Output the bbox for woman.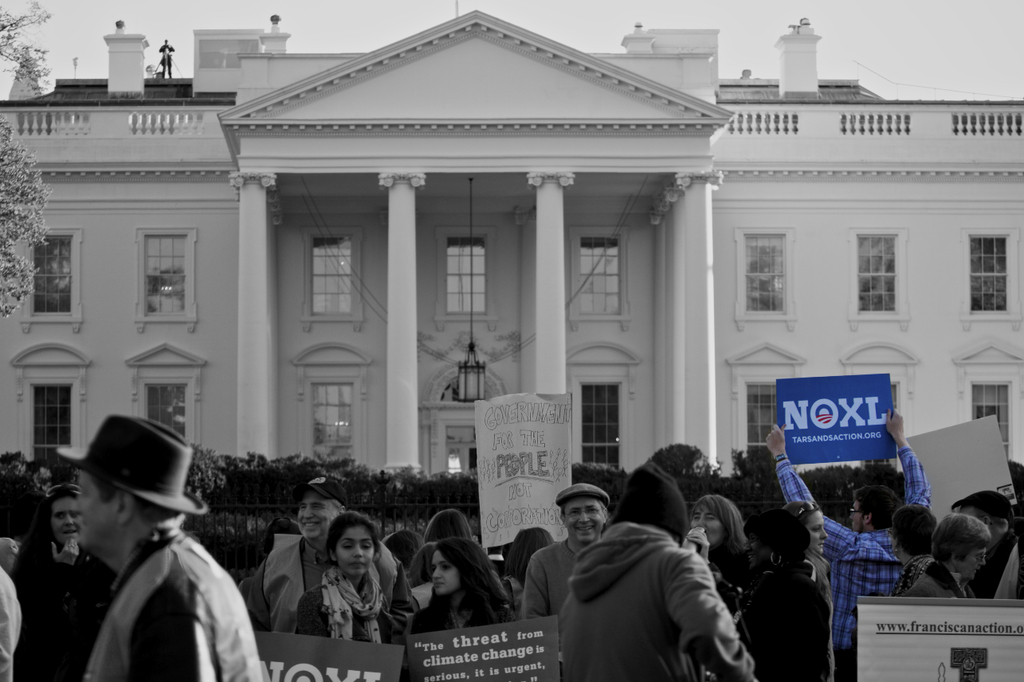
bbox=(299, 510, 403, 643).
